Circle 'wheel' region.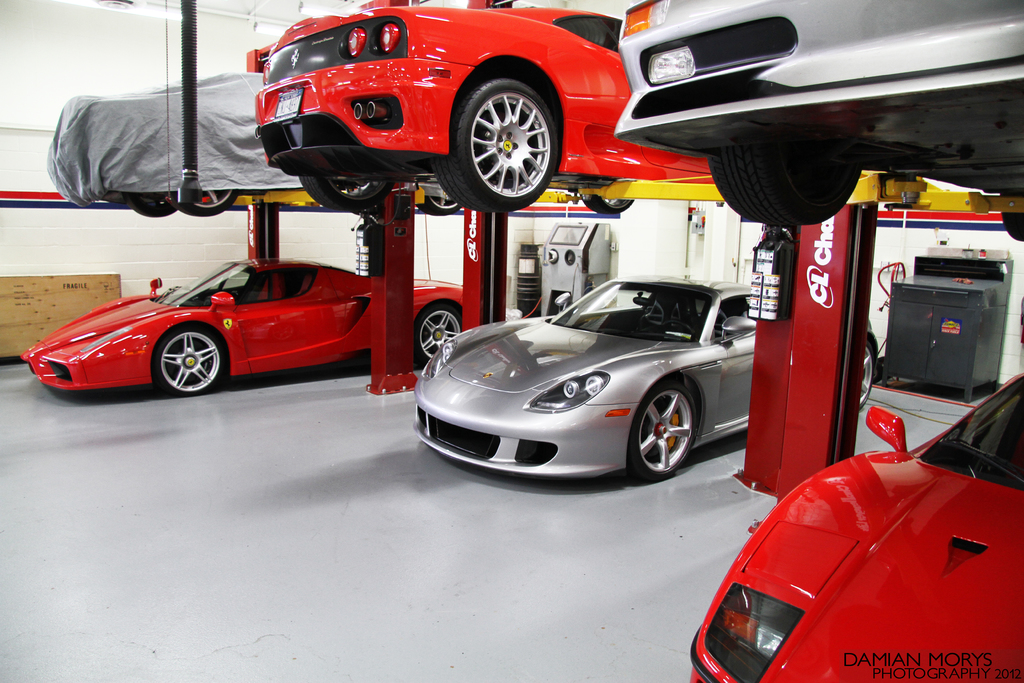
Region: crop(860, 340, 884, 413).
